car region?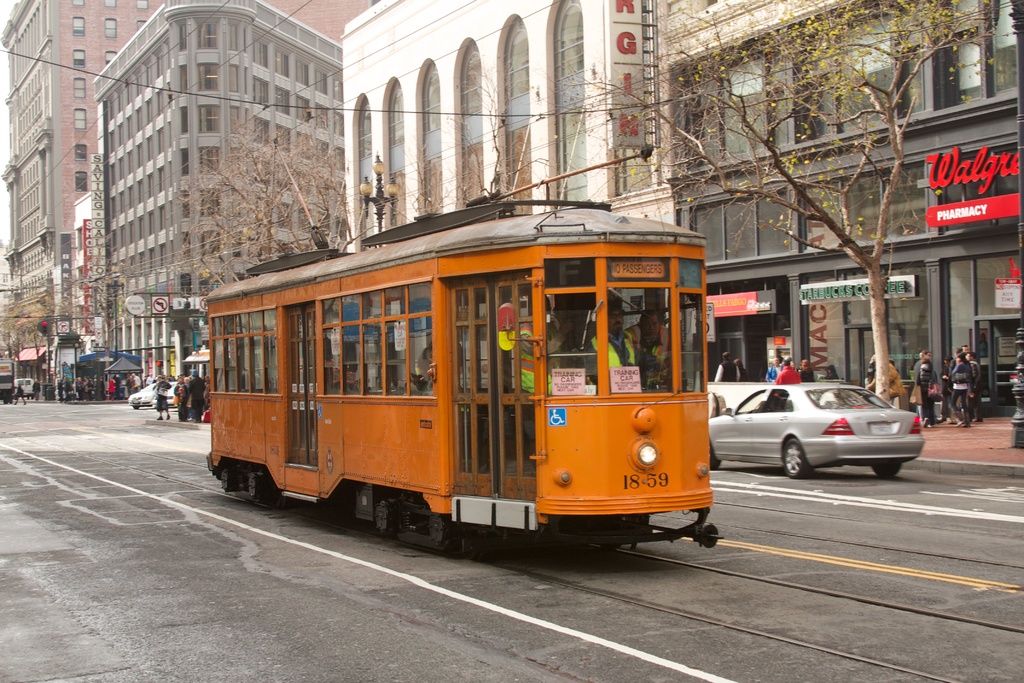
707:375:923:477
